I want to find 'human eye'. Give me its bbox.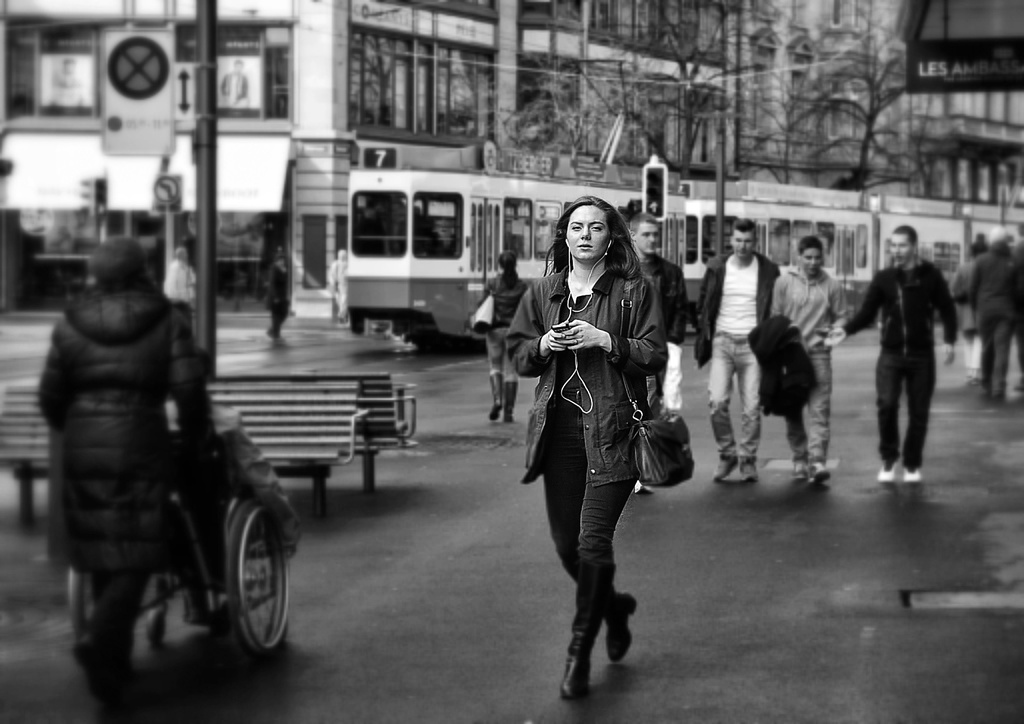
(left=653, top=234, right=659, bottom=237).
